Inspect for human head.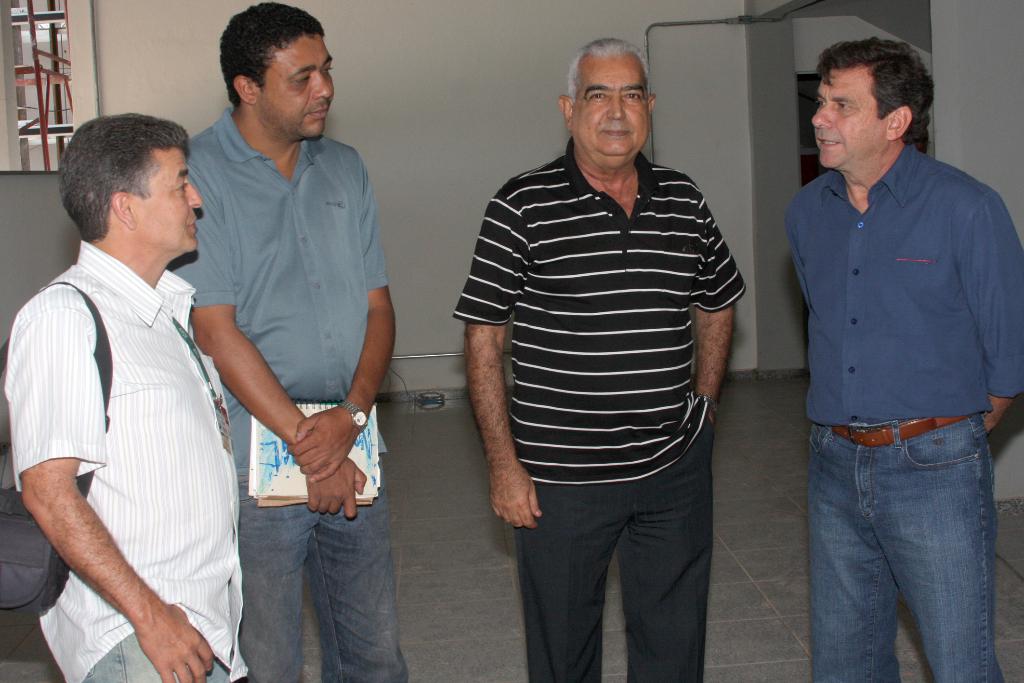
Inspection: BBox(554, 37, 657, 169).
